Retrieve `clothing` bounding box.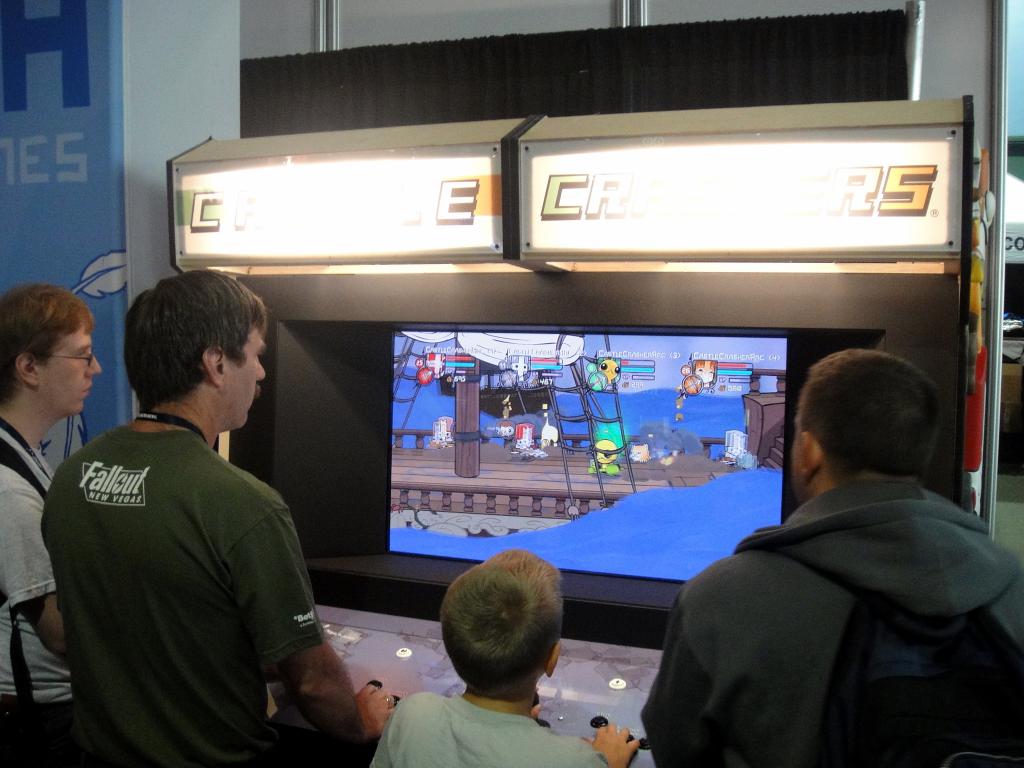
Bounding box: BBox(0, 405, 90, 714).
